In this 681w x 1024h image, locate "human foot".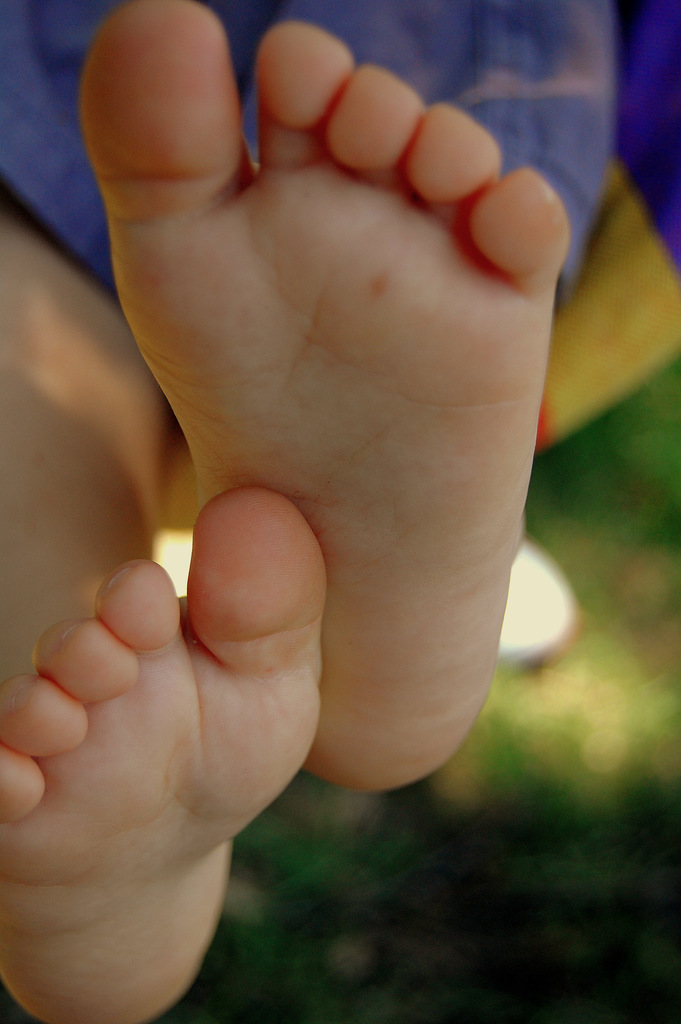
Bounding box: box=[0, 470, 322, 1023].
